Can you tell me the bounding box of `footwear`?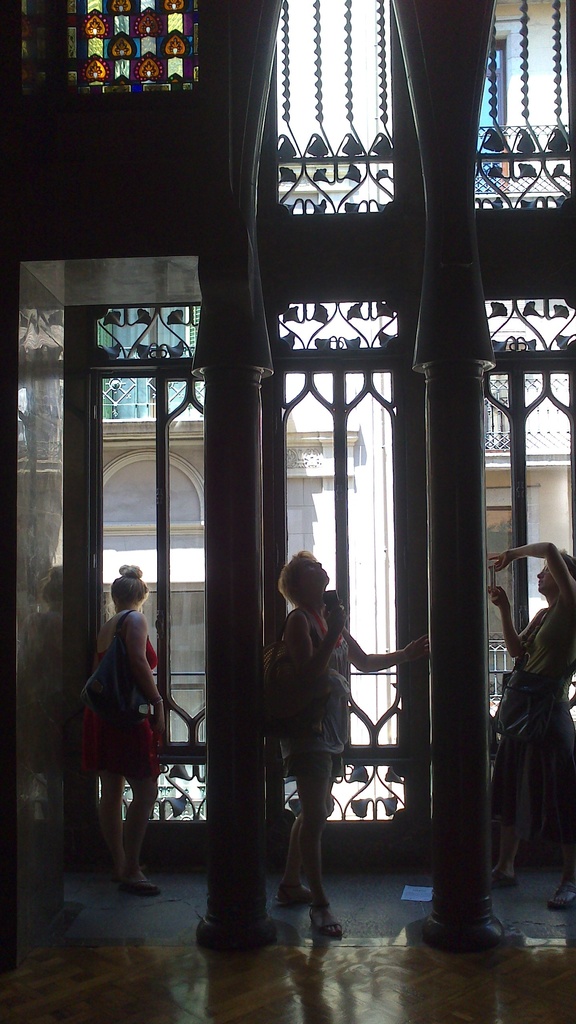
Rect(489, 869, 517, 888).
